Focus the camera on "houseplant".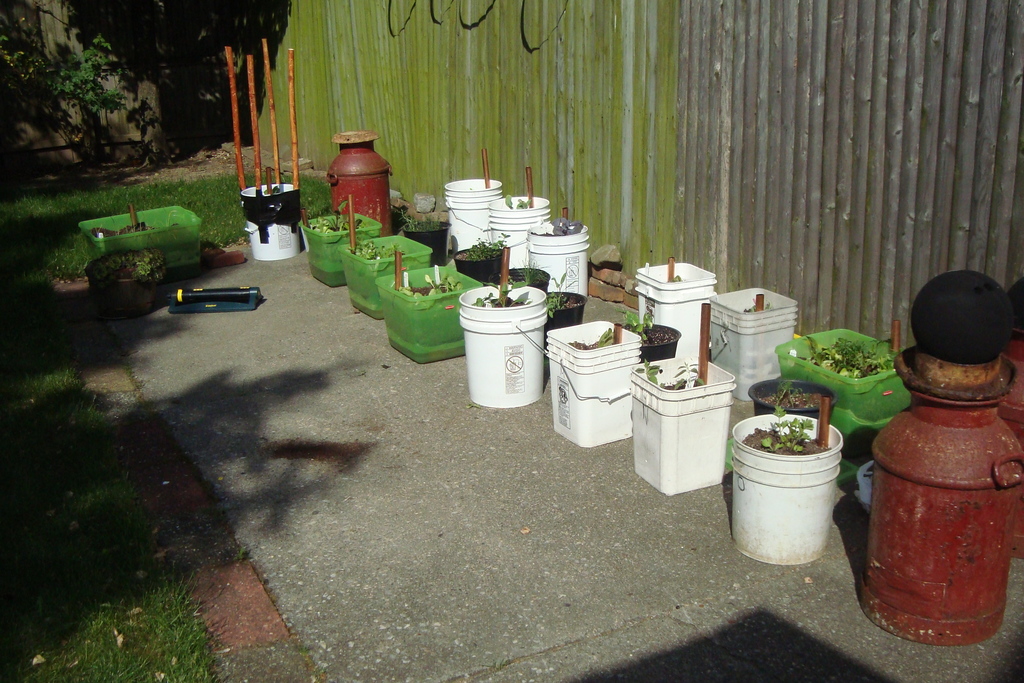
Focus region: (484,194,555,272).
